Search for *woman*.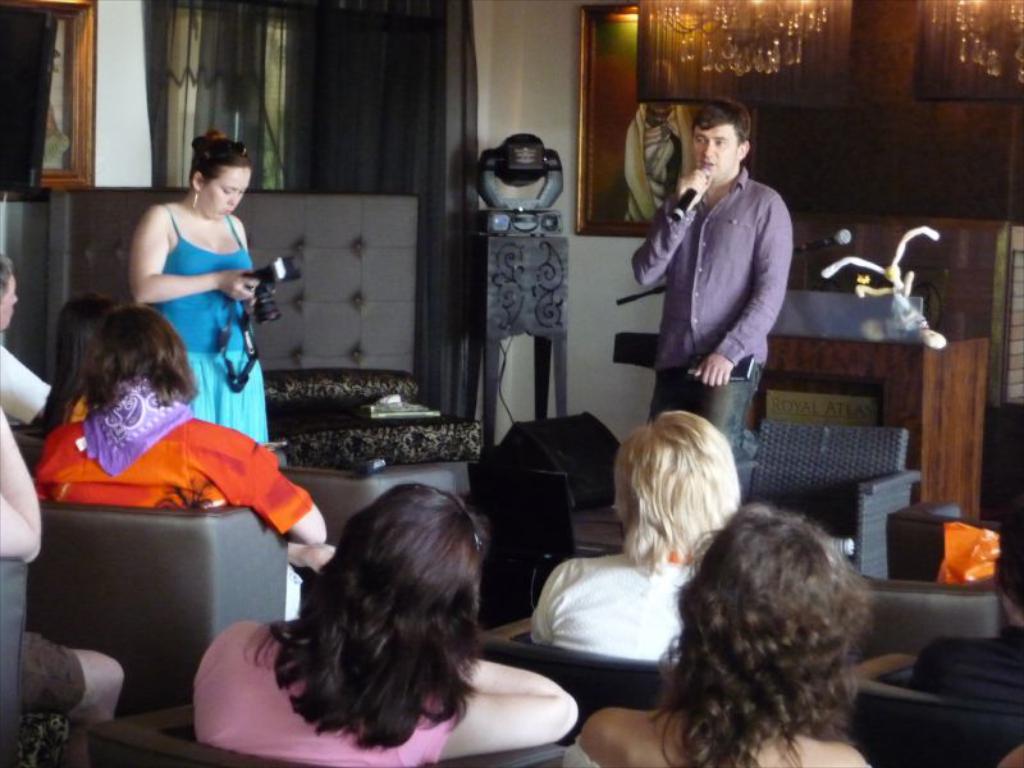
Found at region(111, 141, 287, 553).
